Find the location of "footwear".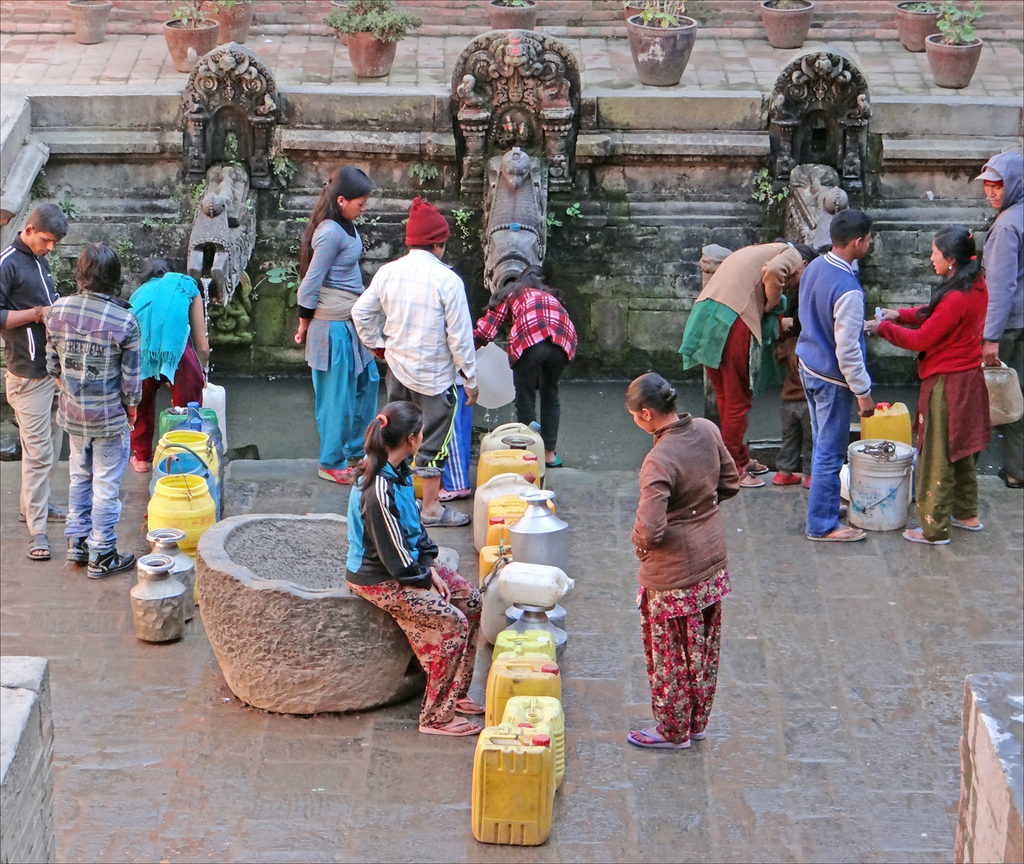
Location: rect(769, 474, 799, 488).
